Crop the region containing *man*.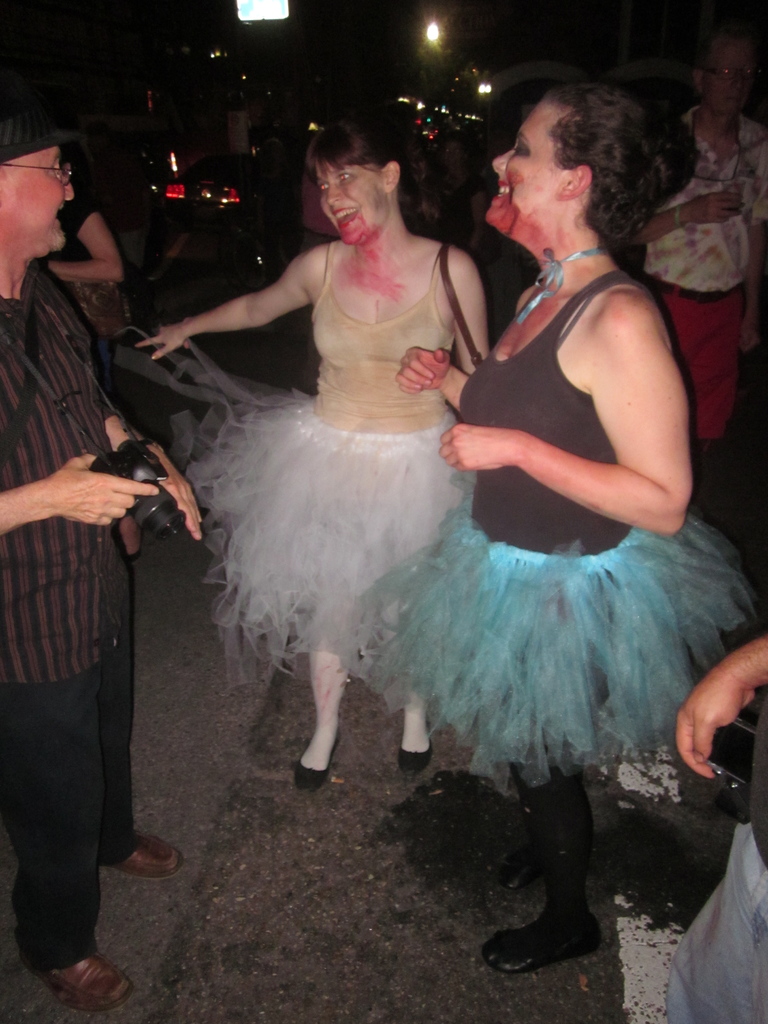
Crop region: Rect(0, 56, 225, 1016).
